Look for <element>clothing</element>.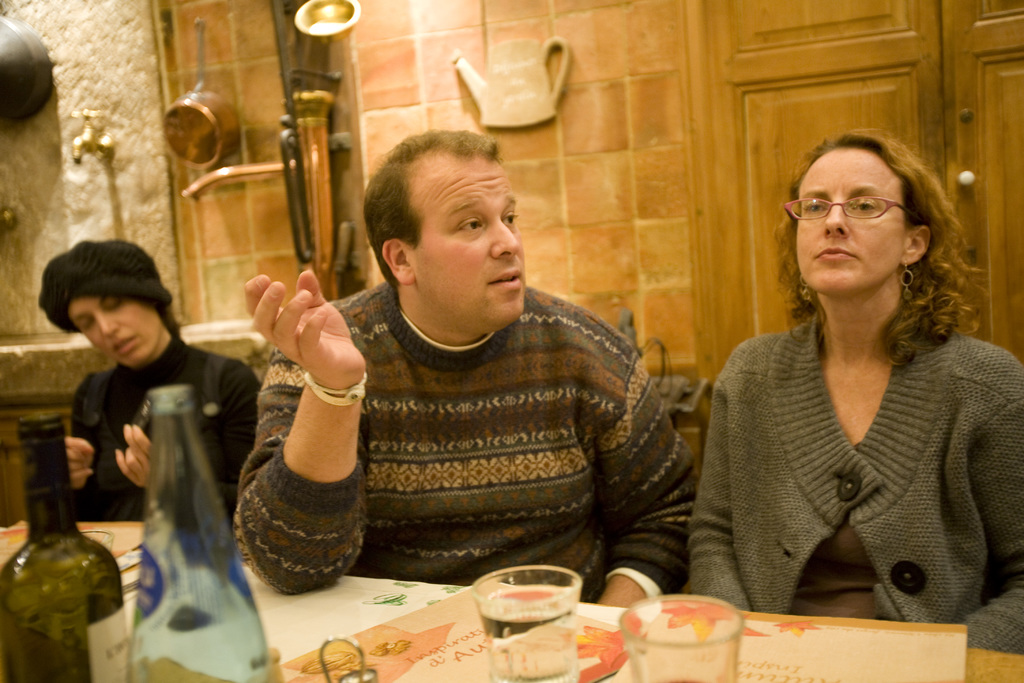
Found: Rect(710, 300, 1003, 621).
